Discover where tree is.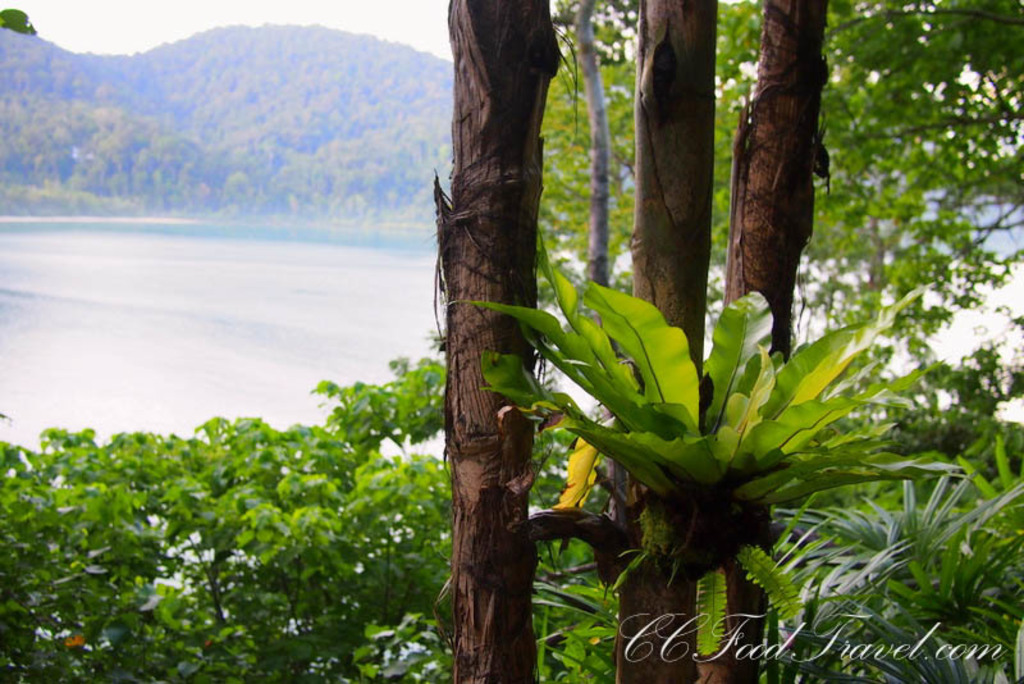
Discovered at [left=0, top=356, right=620, bottom=683].
